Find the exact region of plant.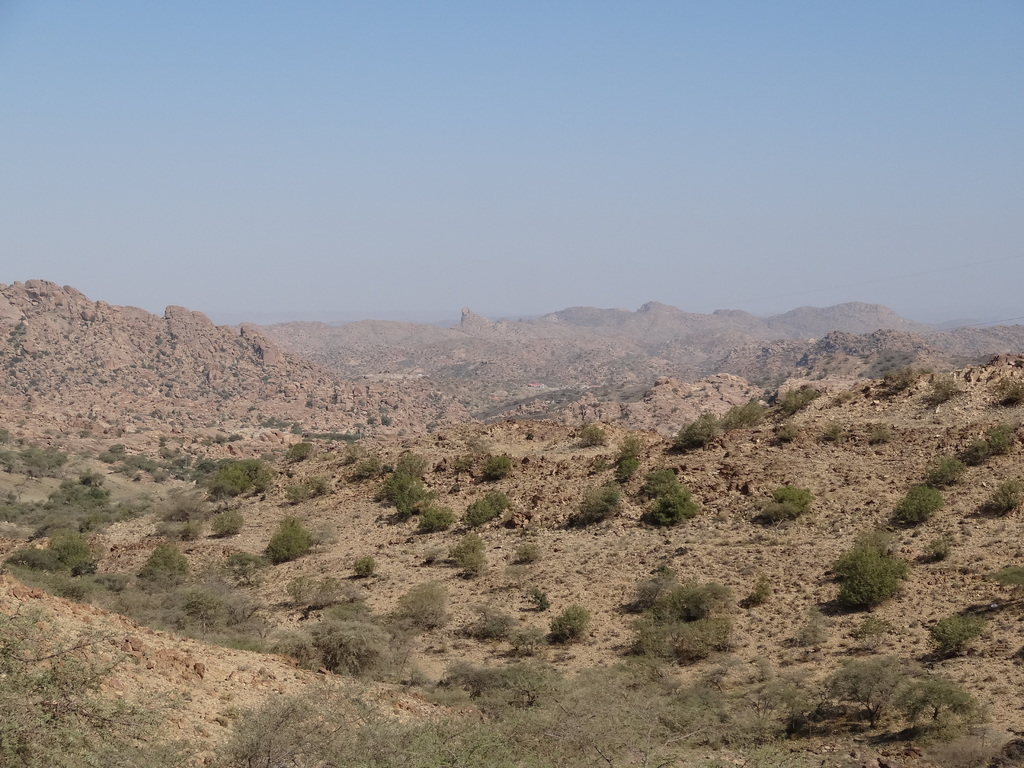
Exact region: 158:441:169:445.
